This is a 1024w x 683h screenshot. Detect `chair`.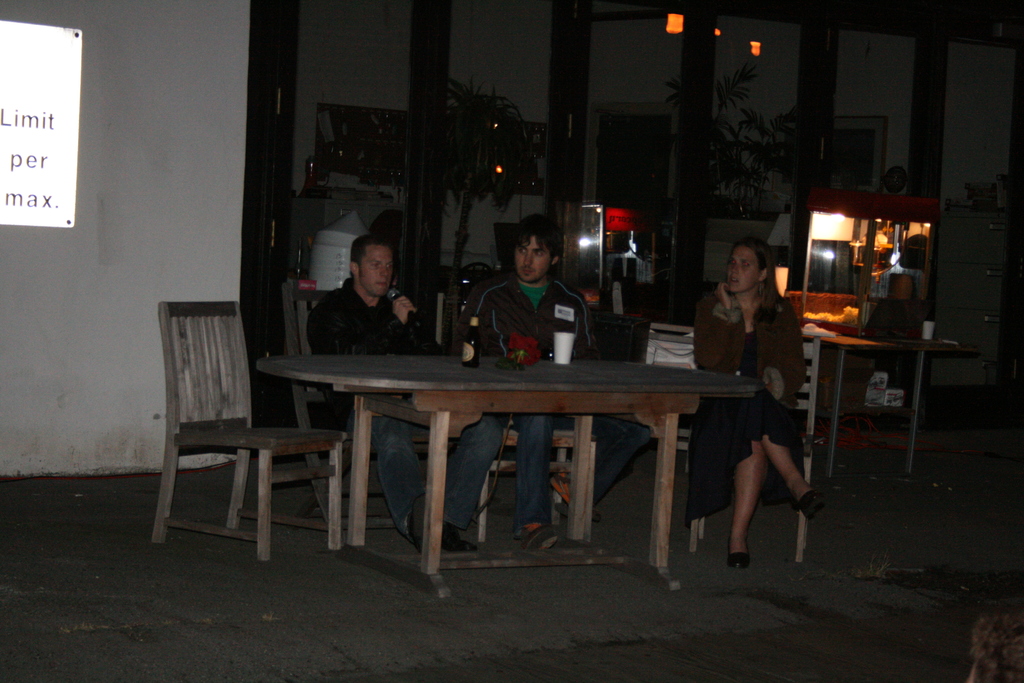
select_region(141, 302, 353, 564).
